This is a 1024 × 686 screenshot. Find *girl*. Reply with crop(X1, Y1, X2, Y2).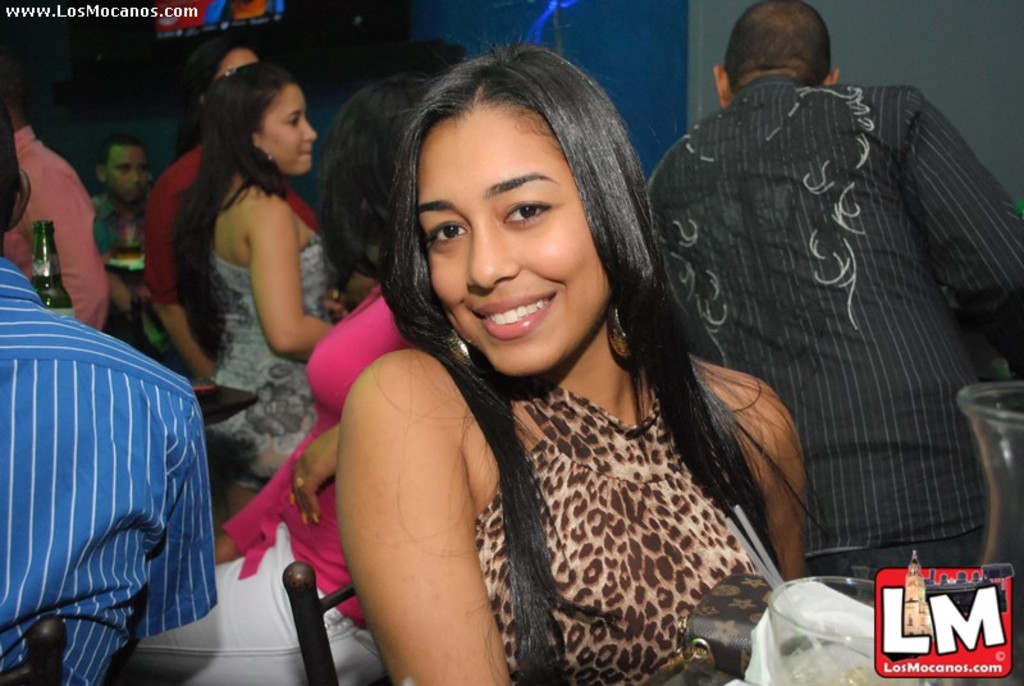
crop(333, 24, 856, 685).
